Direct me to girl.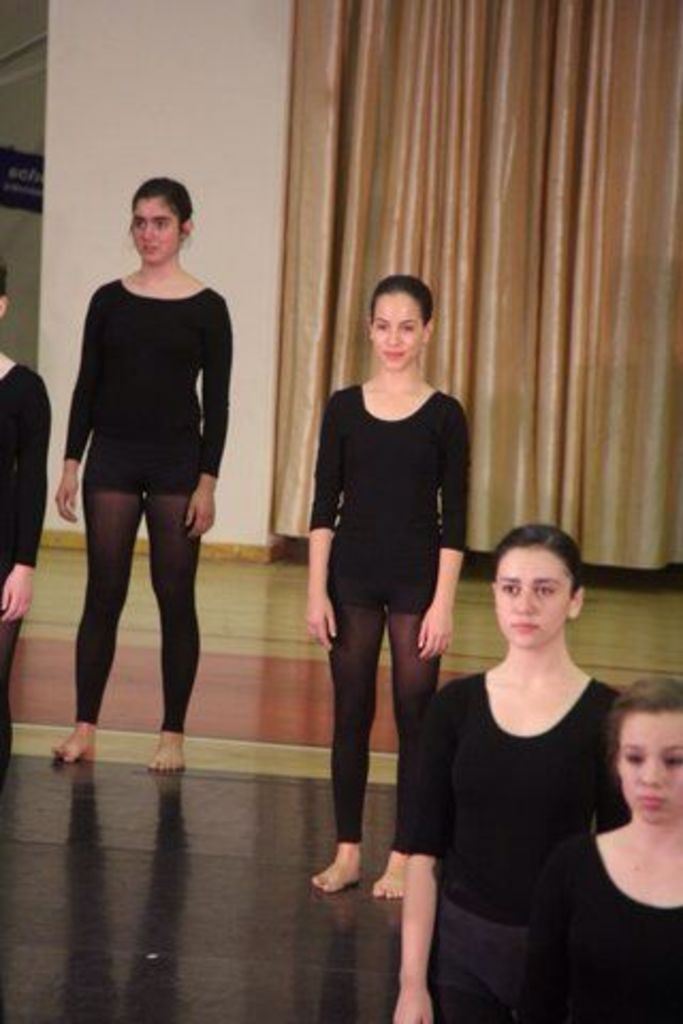
Direction: [x1=55, y1=171, x2=233, y2=770].
